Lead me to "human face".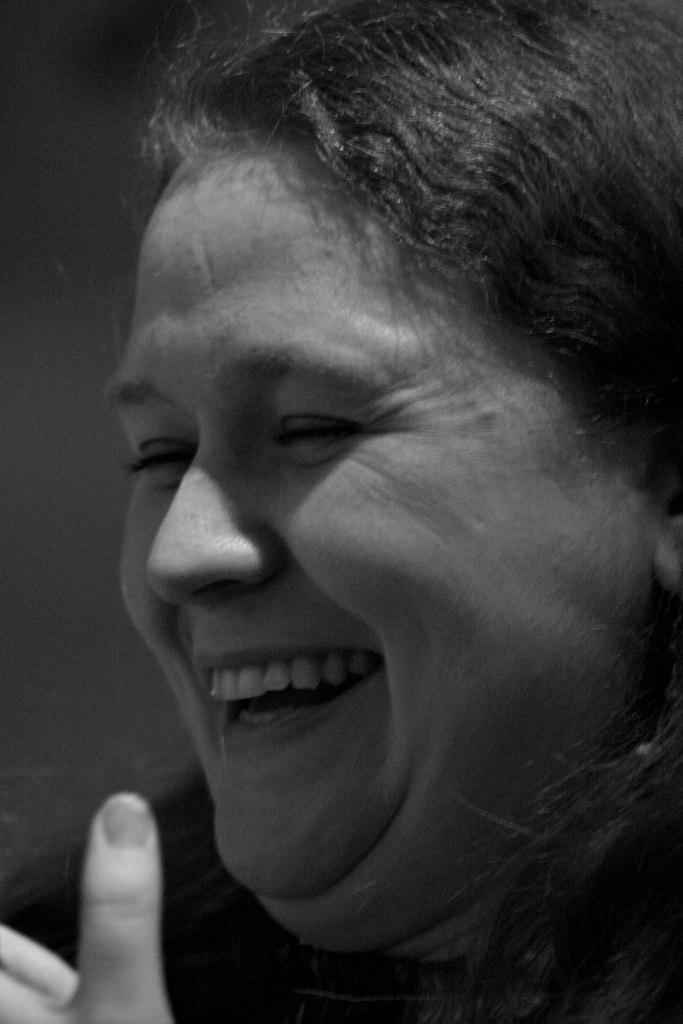
Lead to detection(120, 146, 656, 894).
